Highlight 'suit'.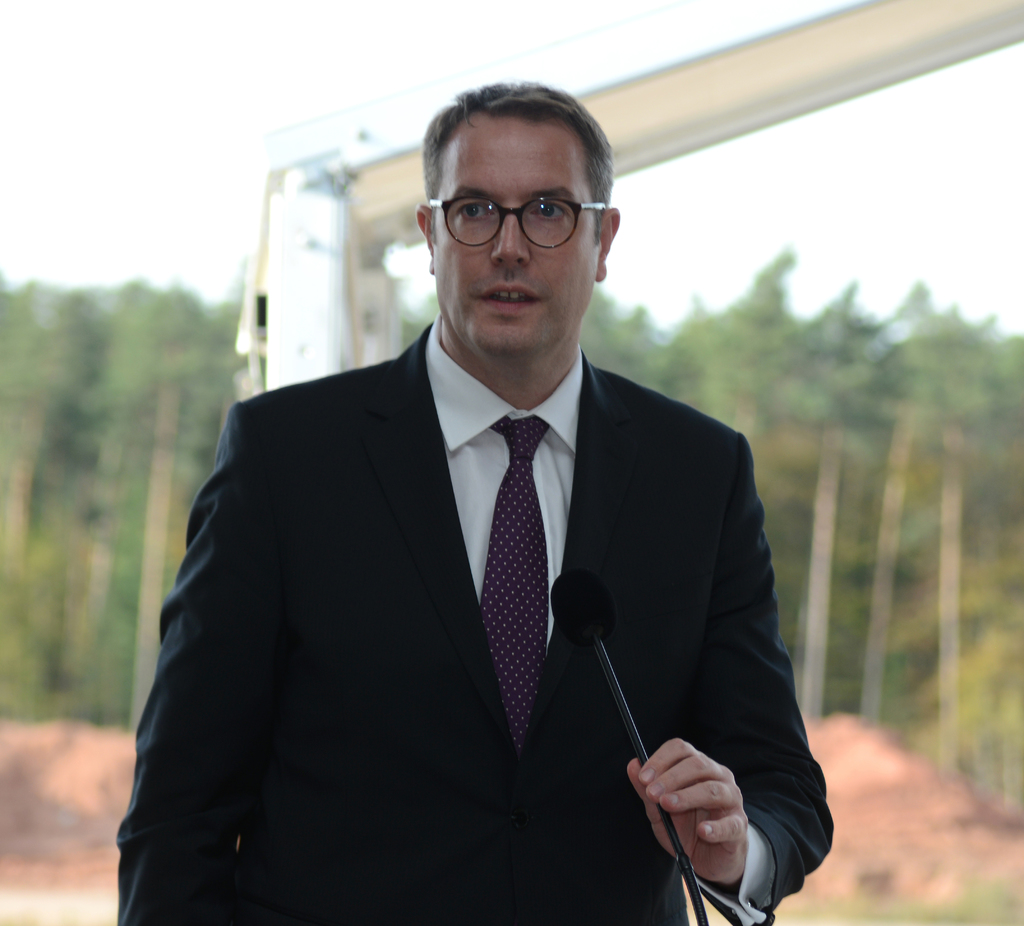
Highlighted region: [x1=140, y1=227, x2=820, y2=904].
